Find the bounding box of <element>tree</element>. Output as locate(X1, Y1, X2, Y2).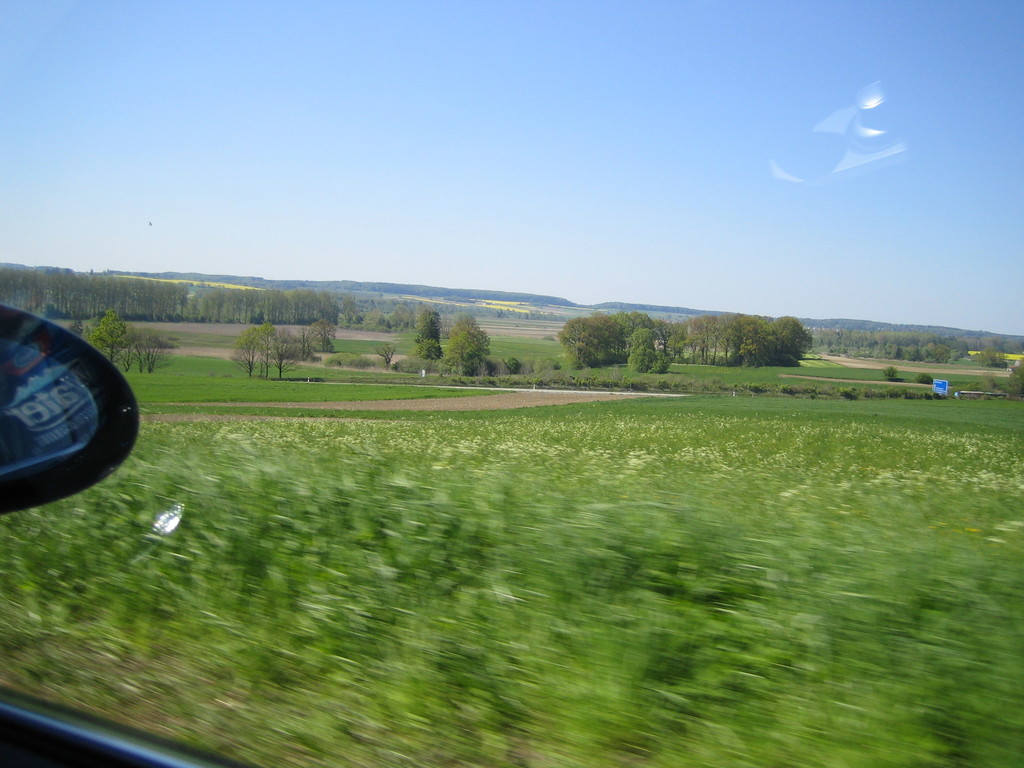
locate(360, 305, 392, 338).
